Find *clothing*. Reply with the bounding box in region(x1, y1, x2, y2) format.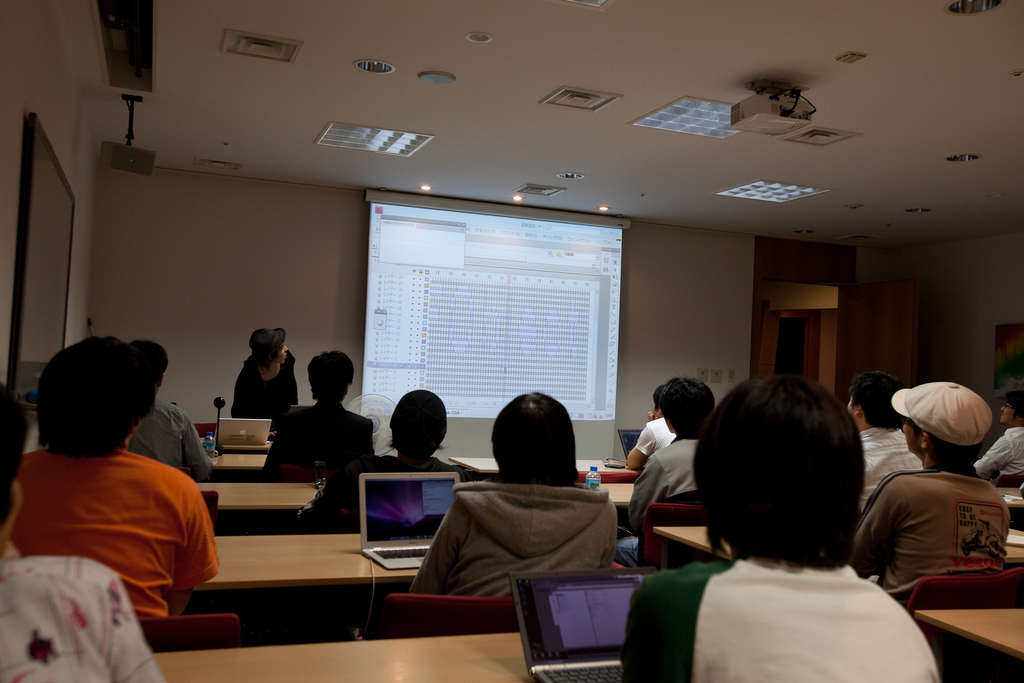
region(311, 456, 465, 539).
